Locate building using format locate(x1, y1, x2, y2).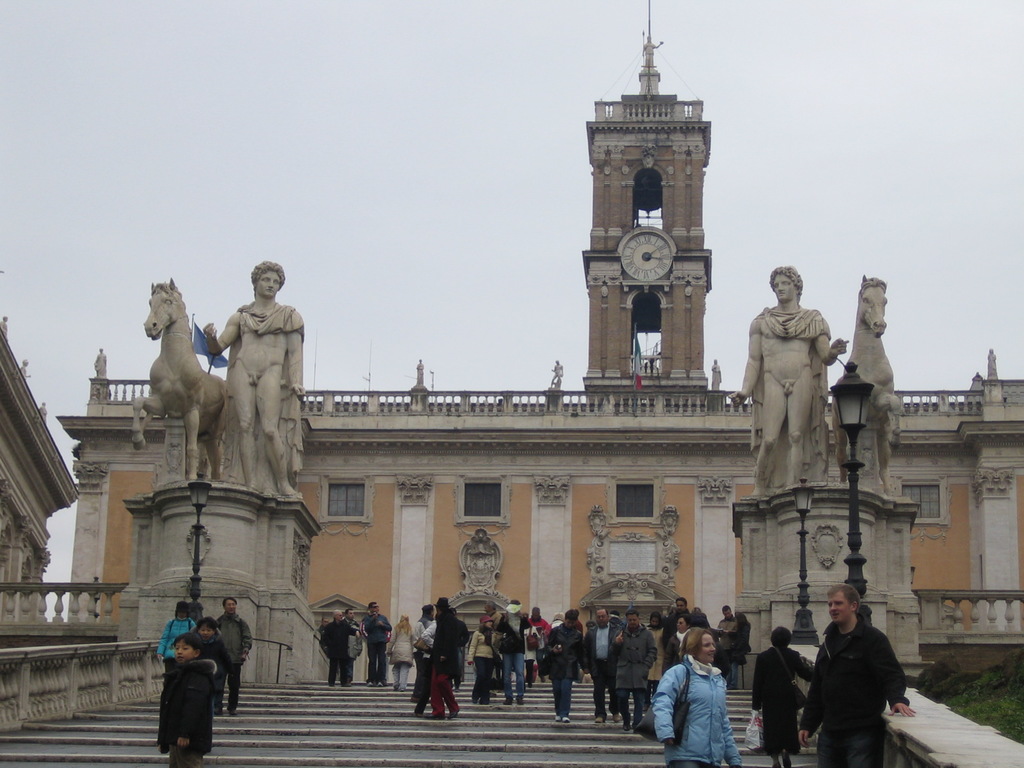
locate(55, 0, 1022, 682).
